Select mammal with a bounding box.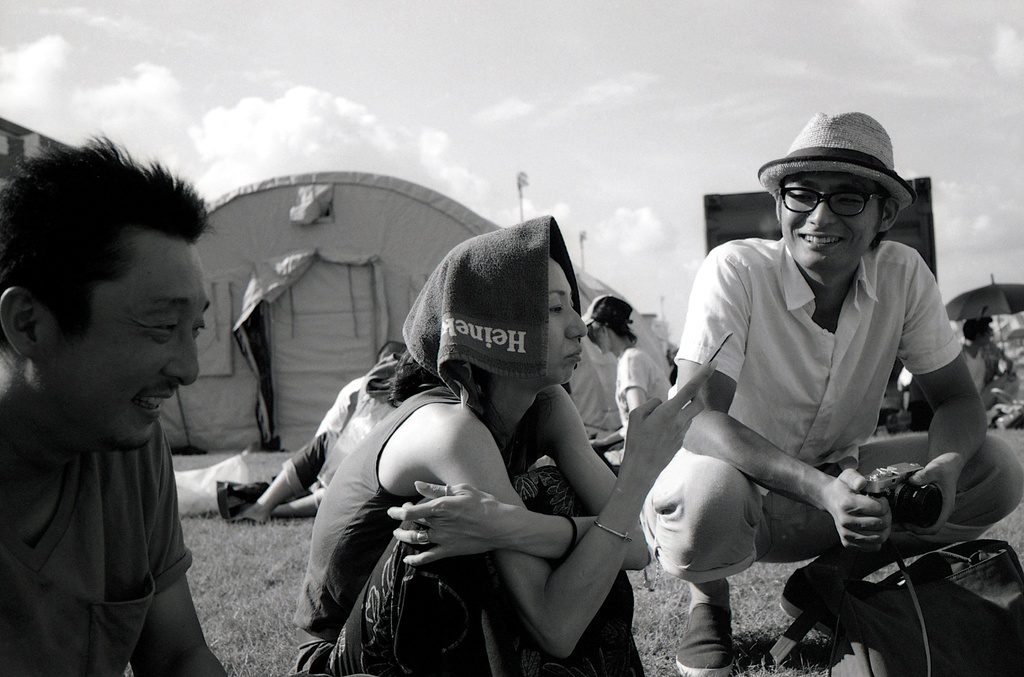
l=967, t=317, r=1012, b=423.
